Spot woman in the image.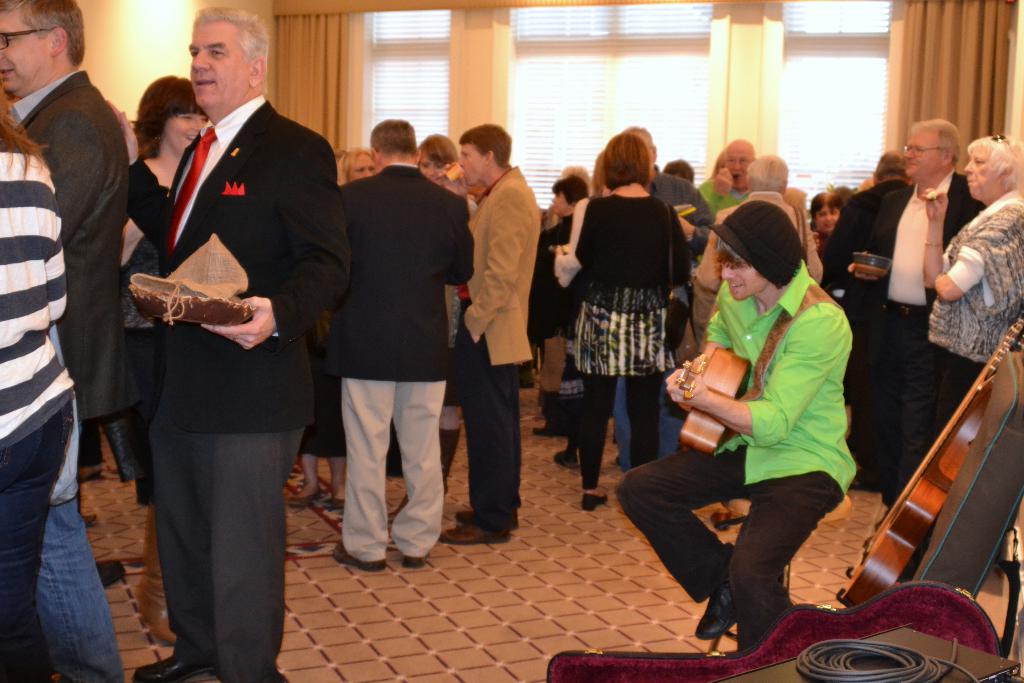
woman found at [0,89,76,682].
